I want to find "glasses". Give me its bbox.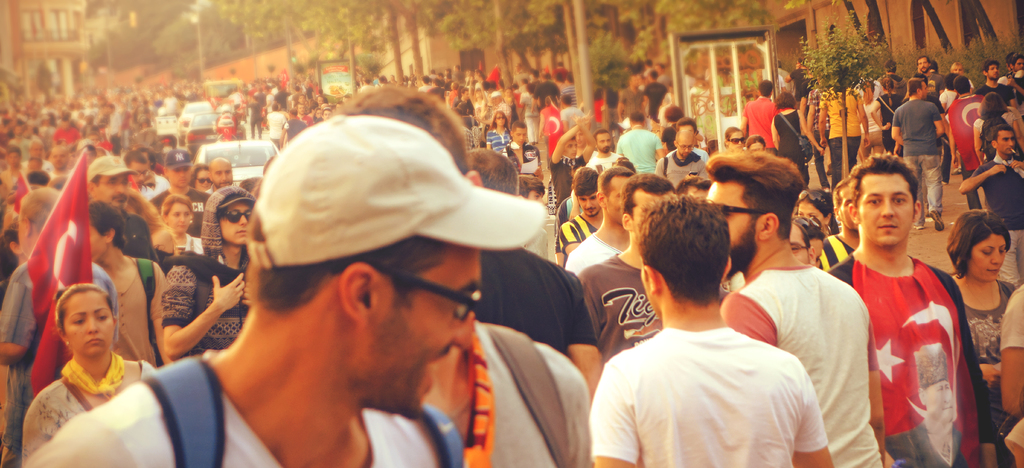
select_region(708, 204, 766, 219).
